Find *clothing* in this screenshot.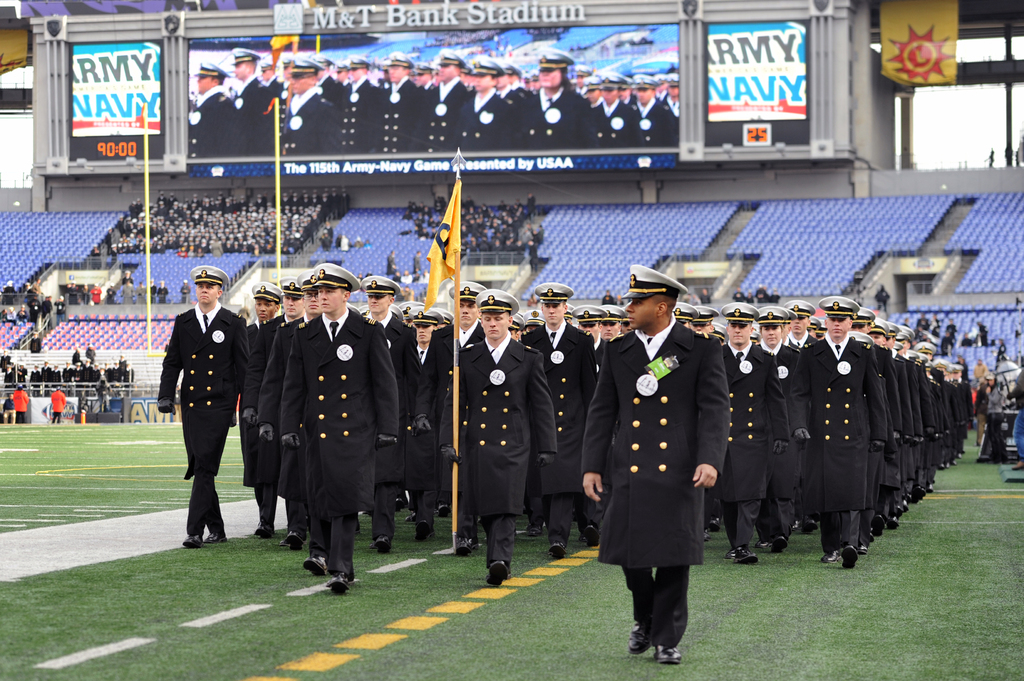
The bounding box for *clothing* is box=[10, 390, 28, 418].
